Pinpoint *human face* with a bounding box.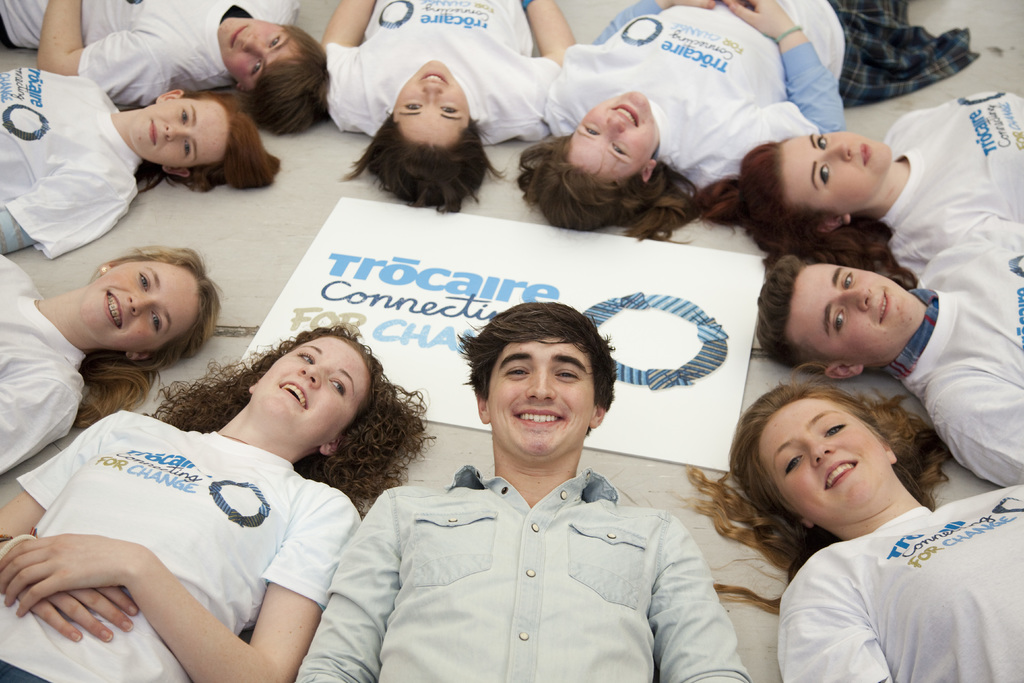
789/263/915/363.
